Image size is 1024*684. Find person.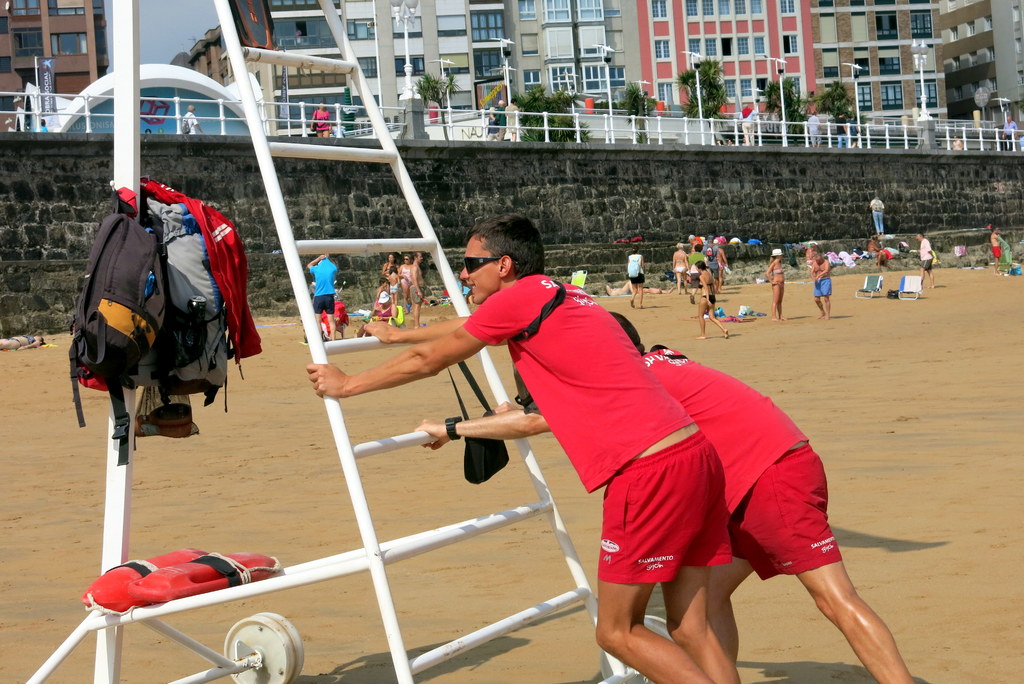
bbox(312, 102, 332, 137).
